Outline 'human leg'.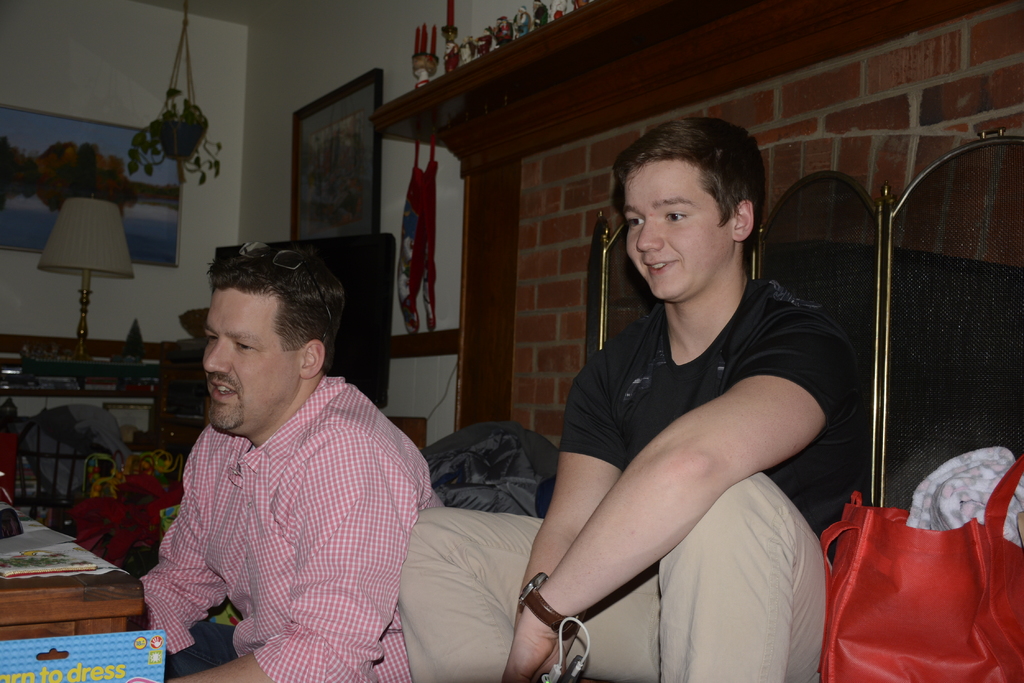
Outline: 663 473 826 682.
